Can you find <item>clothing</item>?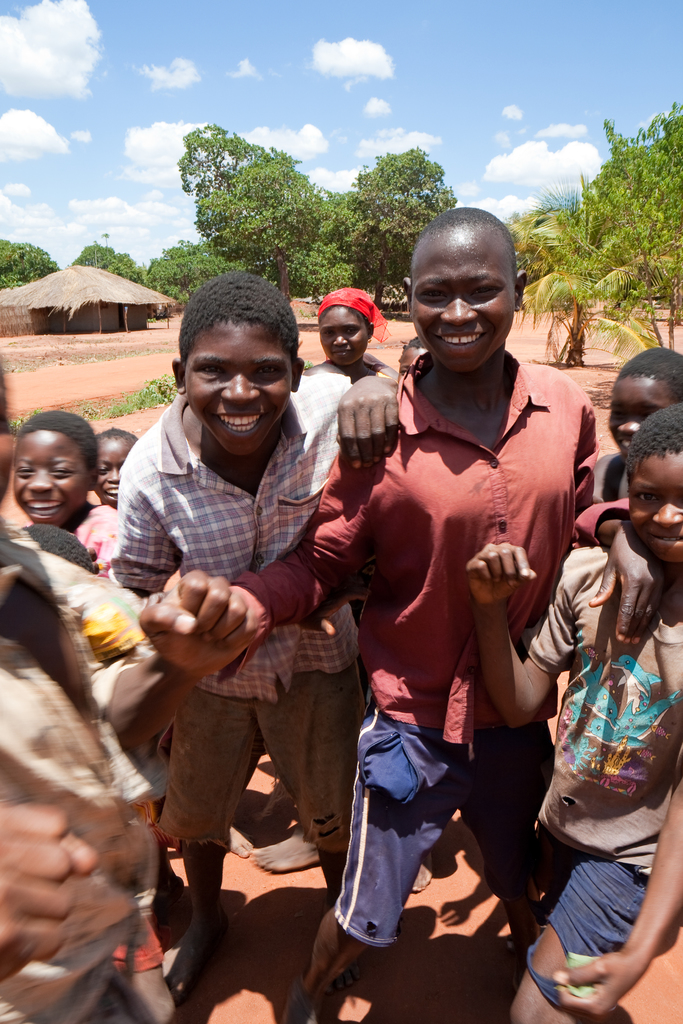
Yes, bounding box: (516,543,682,1023).
